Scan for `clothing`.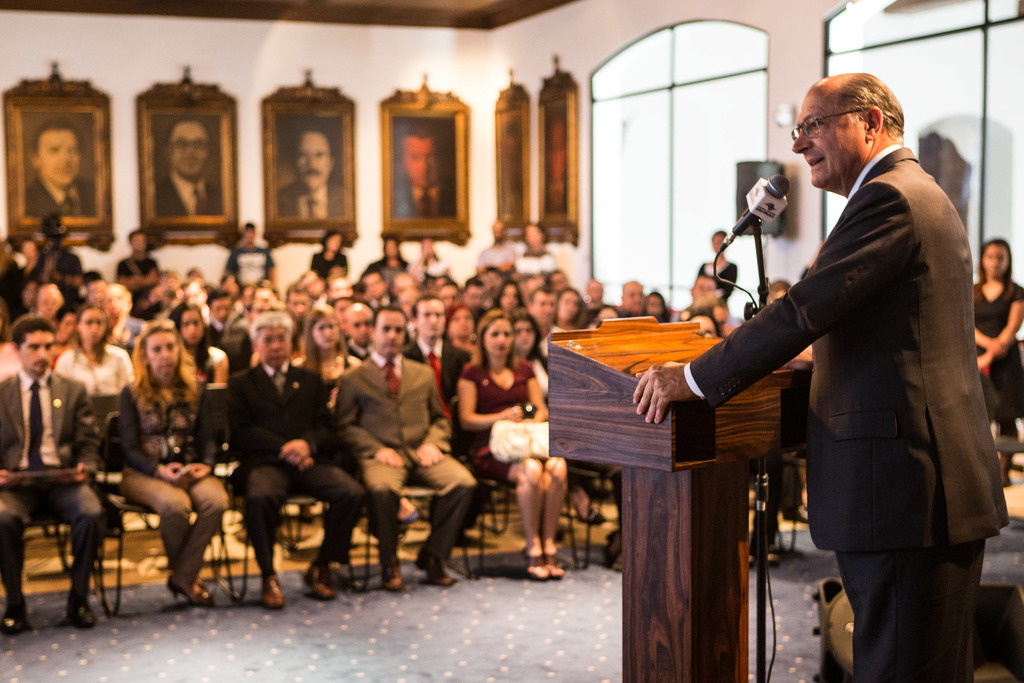
Scan result: [135, 465, 227, 580].
